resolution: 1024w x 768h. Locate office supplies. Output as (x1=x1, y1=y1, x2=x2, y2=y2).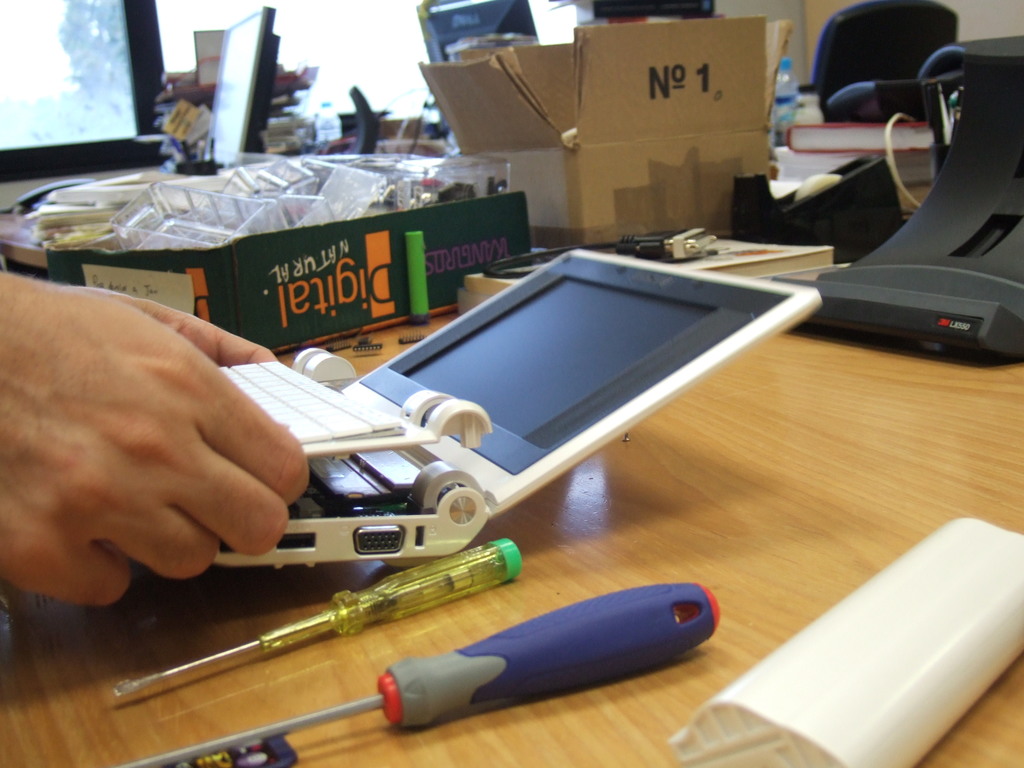
(x1=116, y1=536, x2=526, y2=695).
